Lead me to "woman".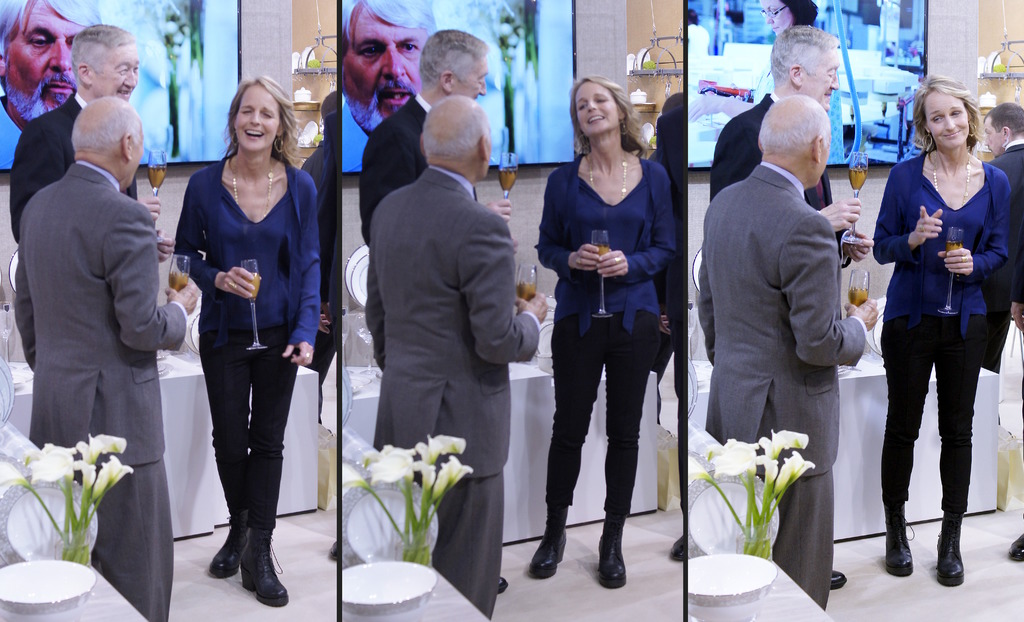
Lead to bbox(529, 91, 676, 578).
